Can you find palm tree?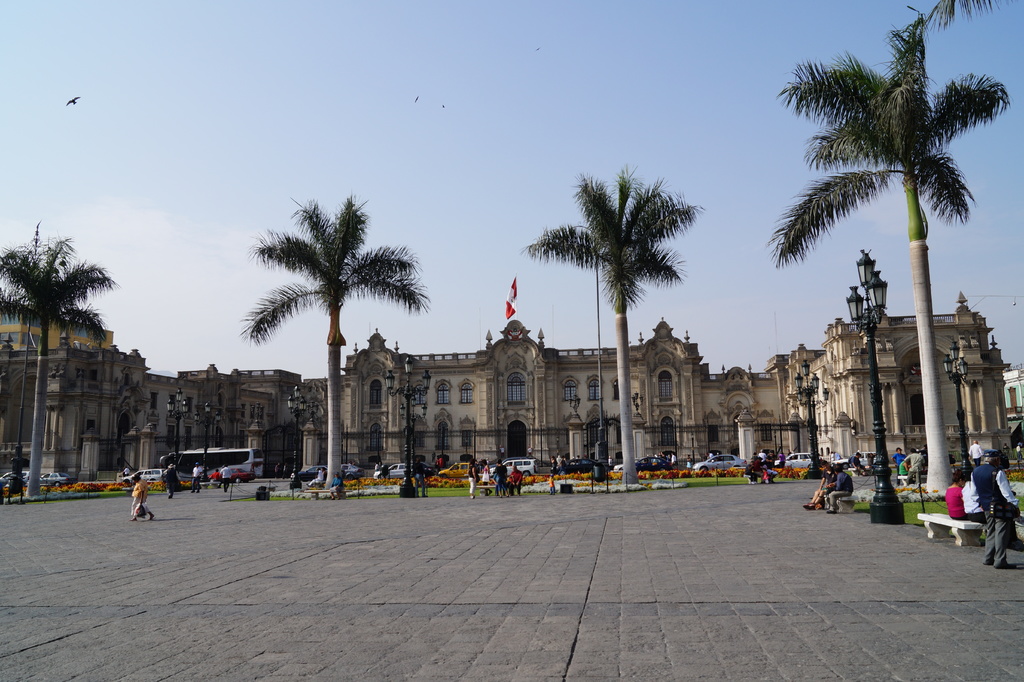
Yes, bounding box: (left=790, top=43, right=964, bottom=482).
